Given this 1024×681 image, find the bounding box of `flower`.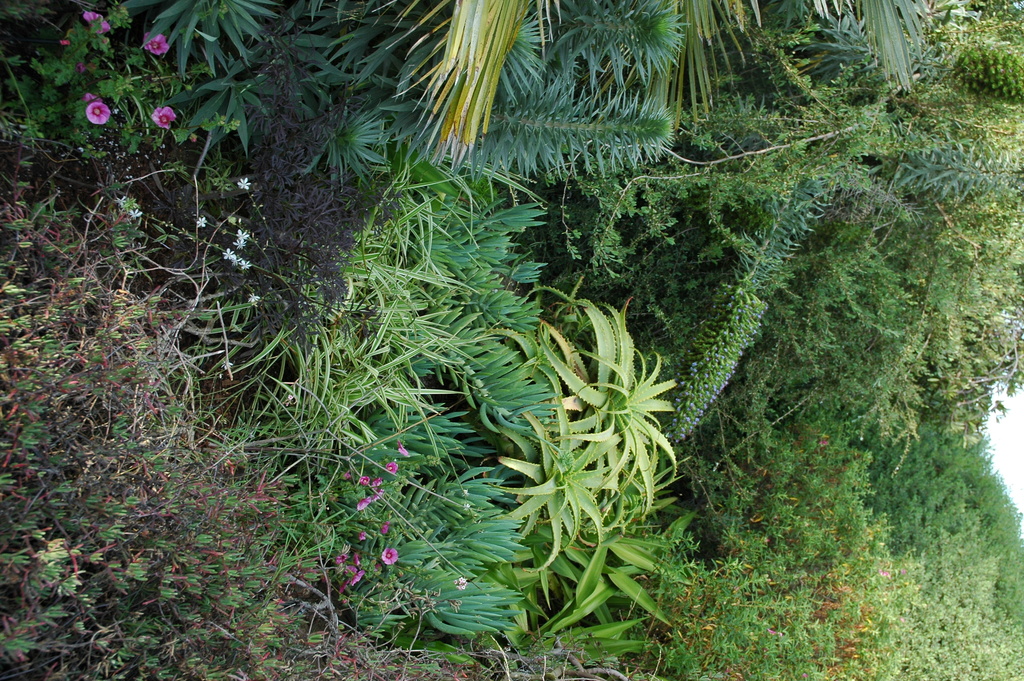
select_region(59, 37, 67, 45).
